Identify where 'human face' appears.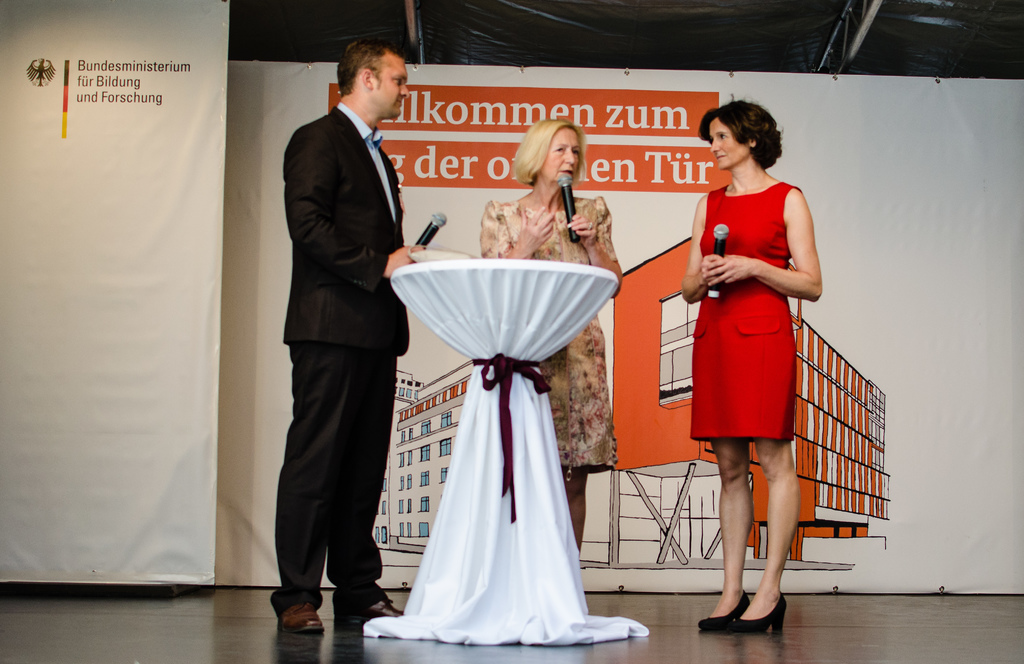
Appears at region(378, 51, 413, 114).
